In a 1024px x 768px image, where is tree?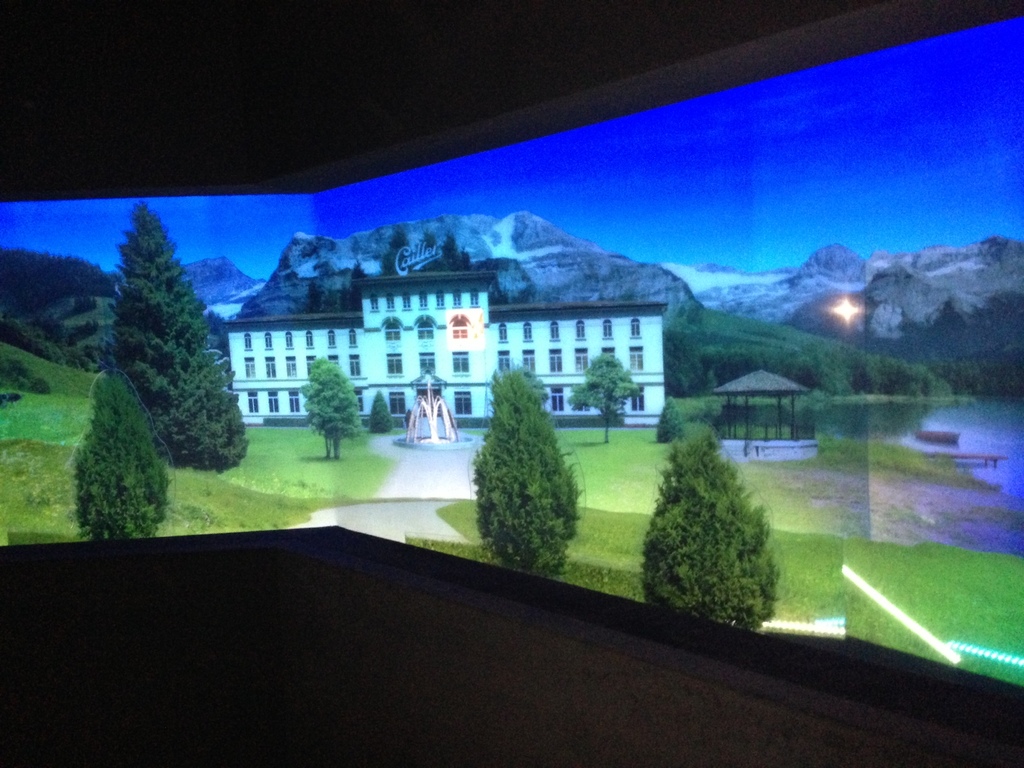
{"left": 659, "top": 394, "right": 686, "bottom": 447}.
